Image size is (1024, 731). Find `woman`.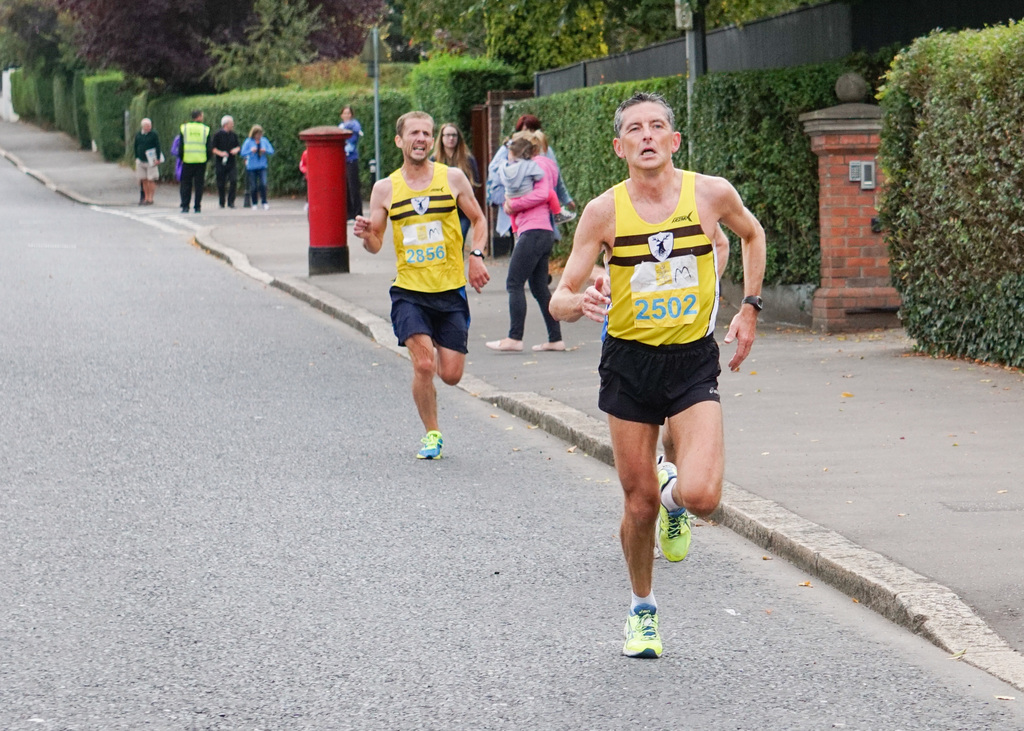
338, 104, 362, 227.
